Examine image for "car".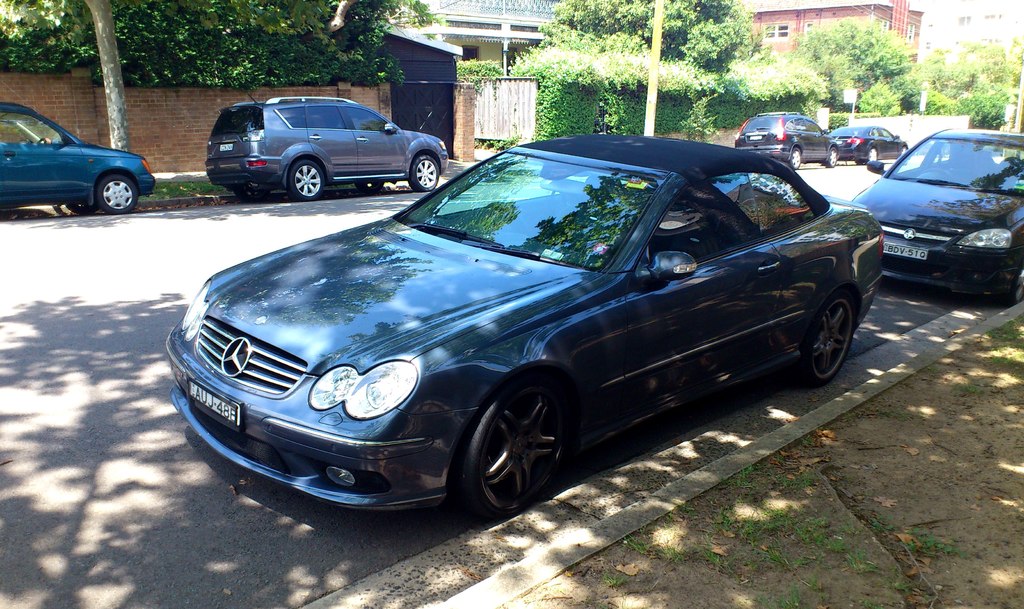
Examination result: detection(206, 93, 453, 202).
